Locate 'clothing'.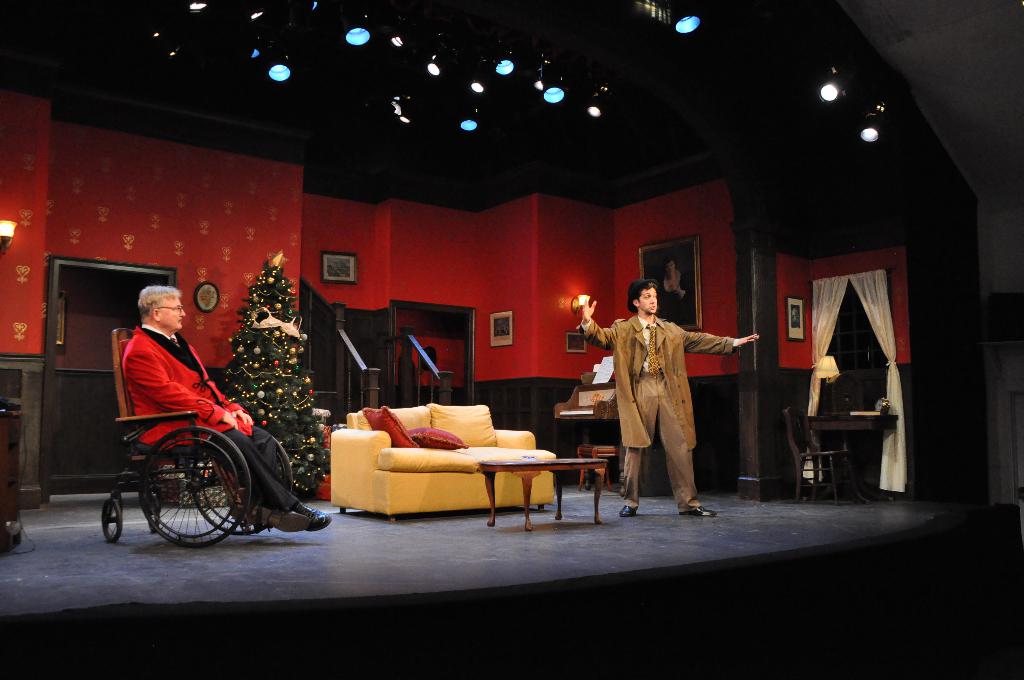
Bounding box: locate(596, 303, 708, 518).
